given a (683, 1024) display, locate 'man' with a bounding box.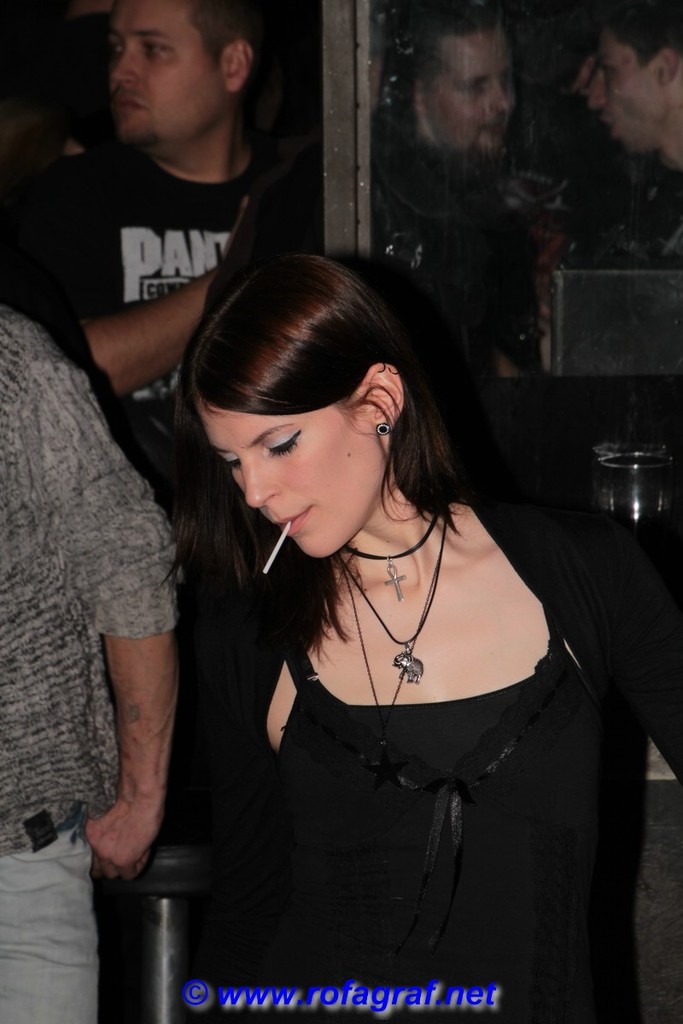
Located: locate(581, 0, 682, 258).
